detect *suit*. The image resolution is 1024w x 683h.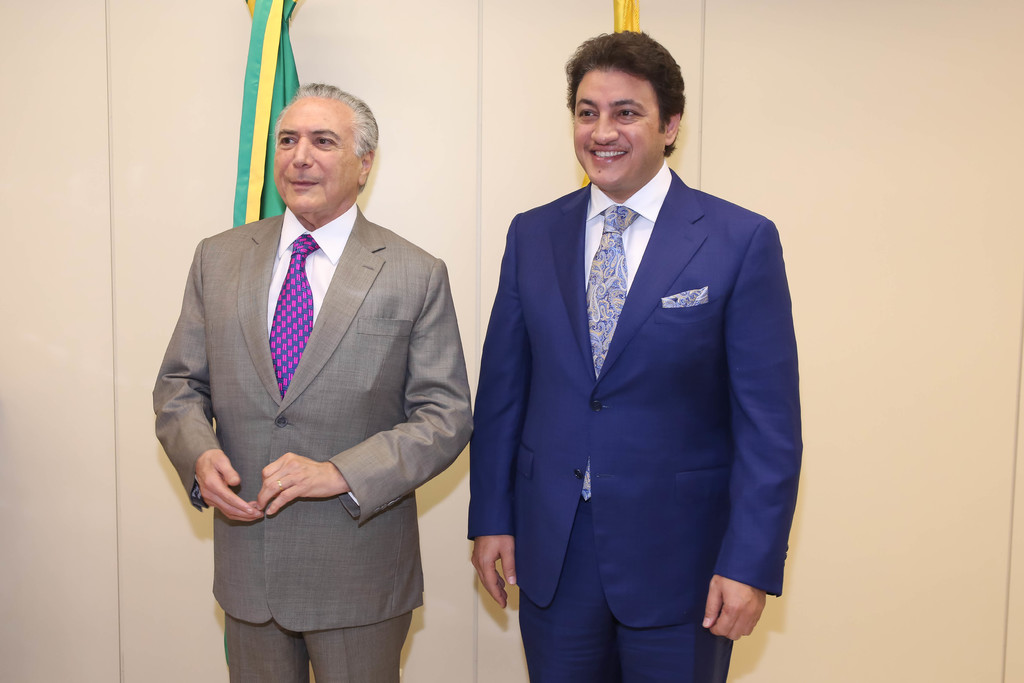
(left=152, top=196, right=473, bottom=682).
